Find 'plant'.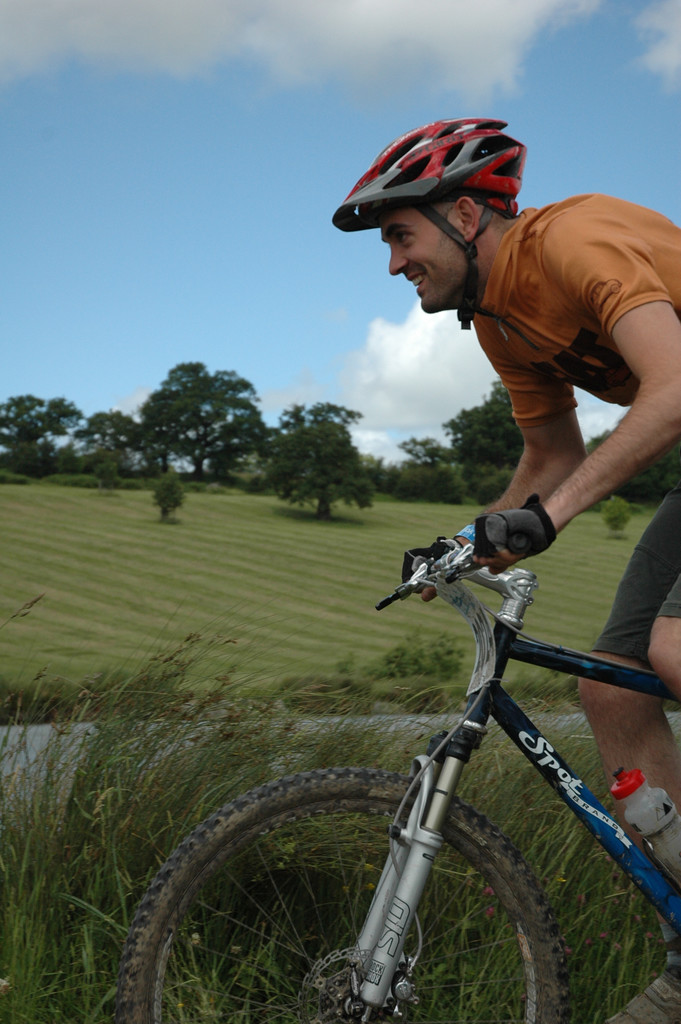
610, 491, 635, 541.
